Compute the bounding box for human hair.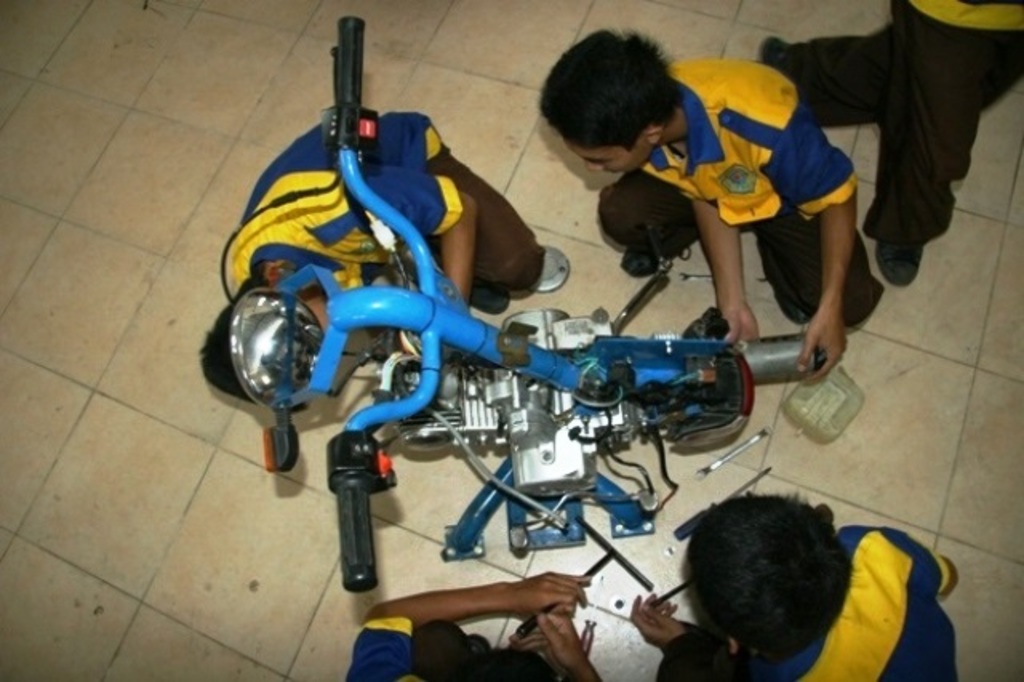
(685,490,858,656).
